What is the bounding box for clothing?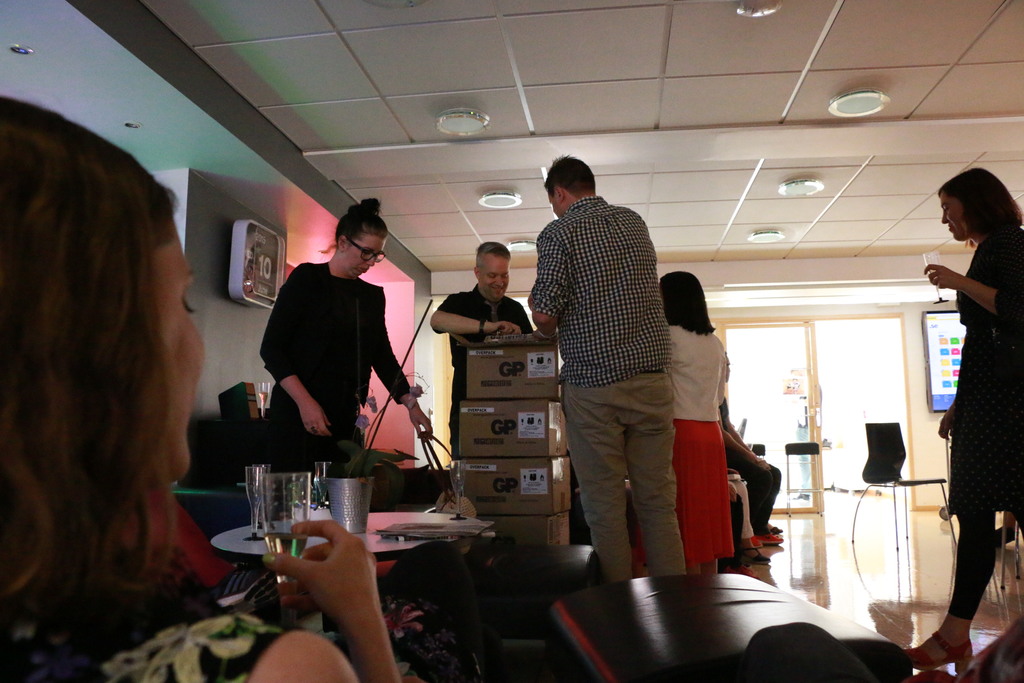
select_region(0, 589, 284, 682).
